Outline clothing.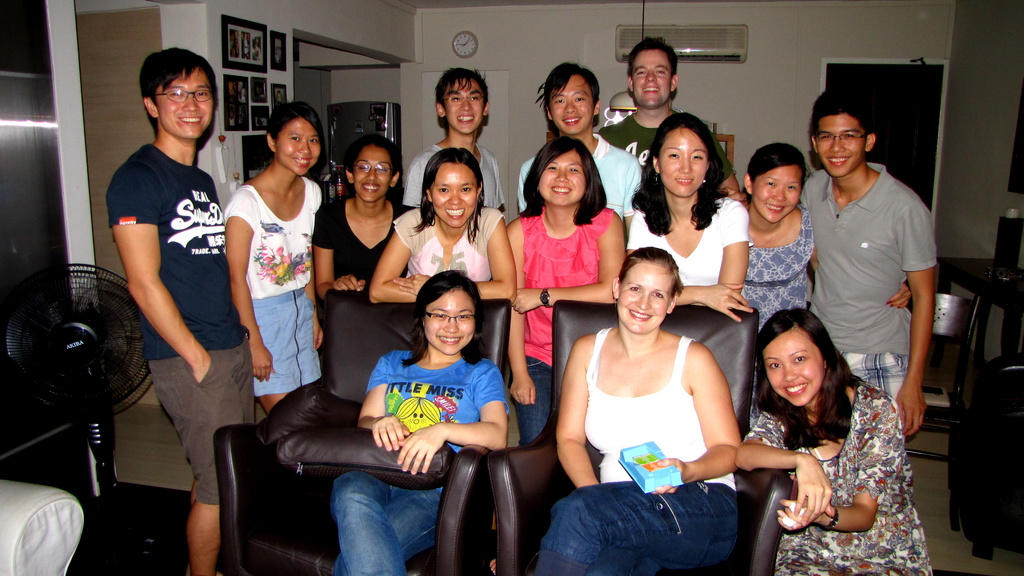
Outline: <bbox>511, 132, 645, 223</bbox>.
